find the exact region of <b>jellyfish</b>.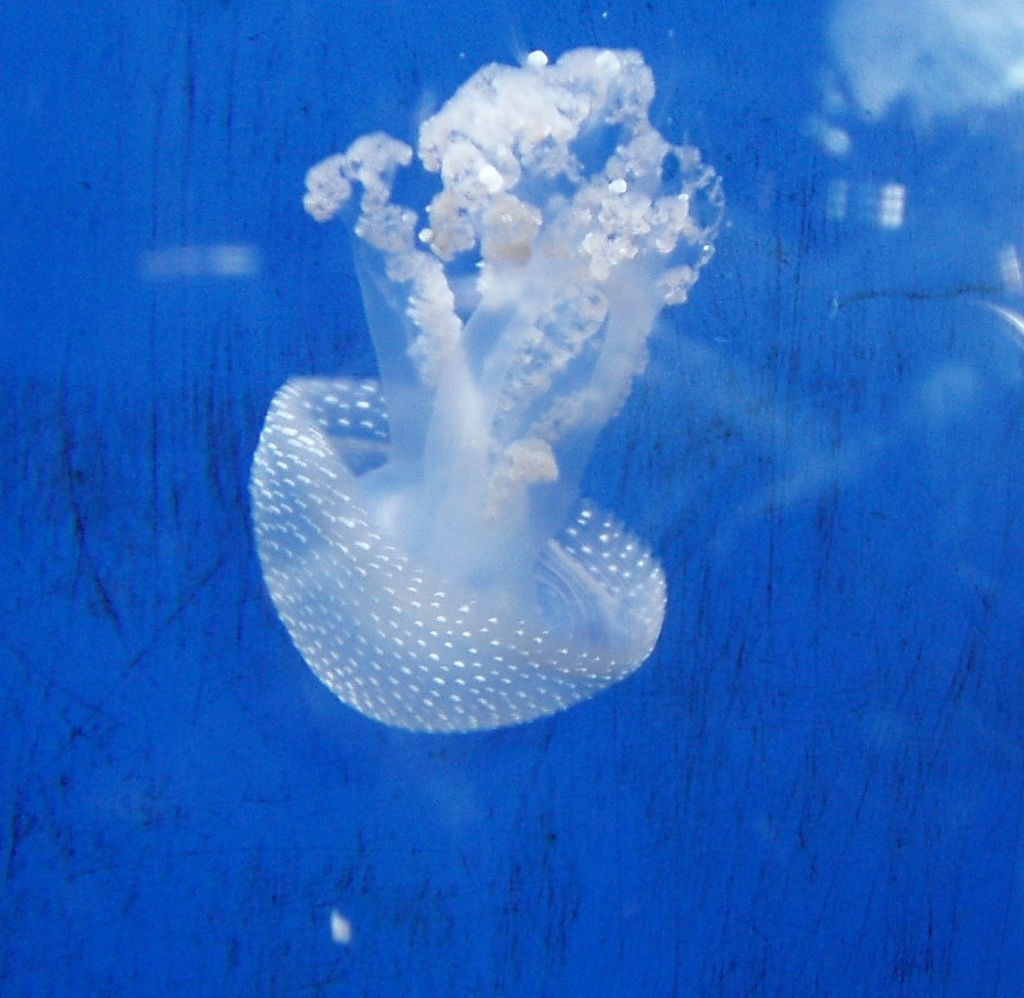
Exact region: crop(243, 45, 726, 734).
